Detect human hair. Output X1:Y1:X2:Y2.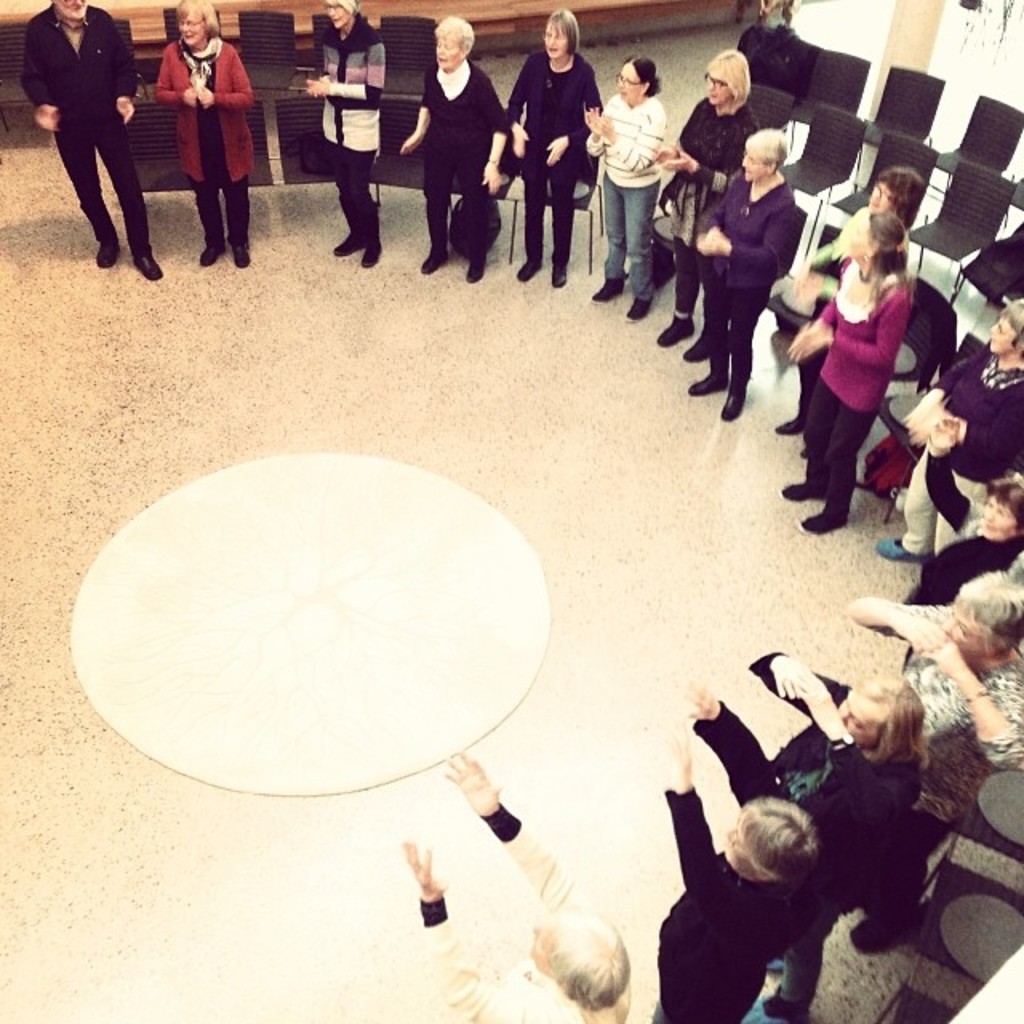
958:570:1022:650.
